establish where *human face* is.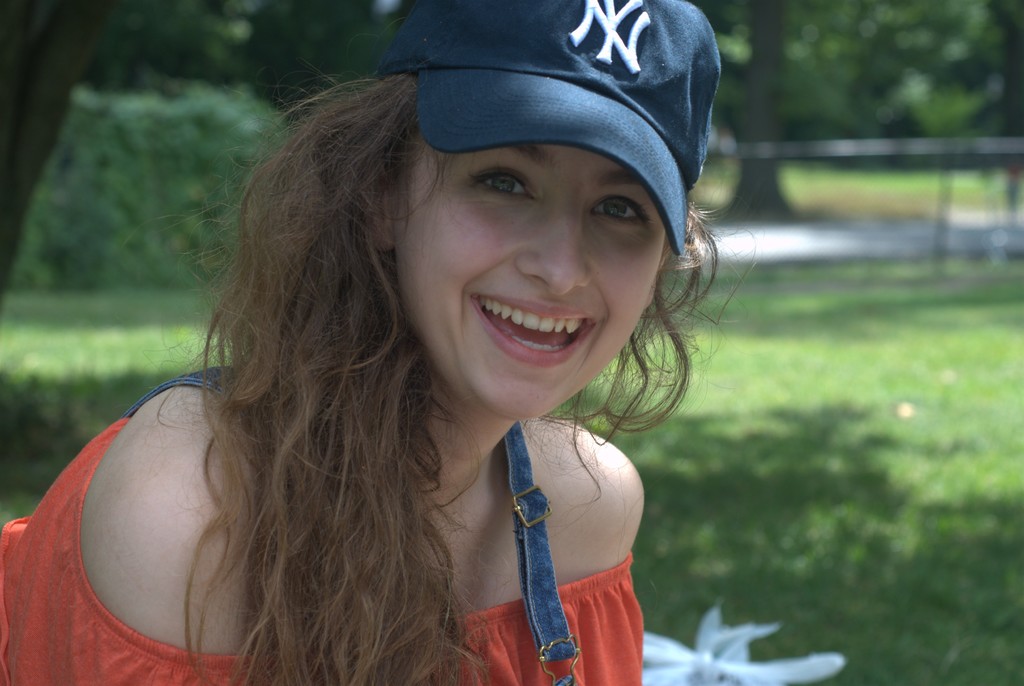
Established at detection(392, 148, 669, 418).
